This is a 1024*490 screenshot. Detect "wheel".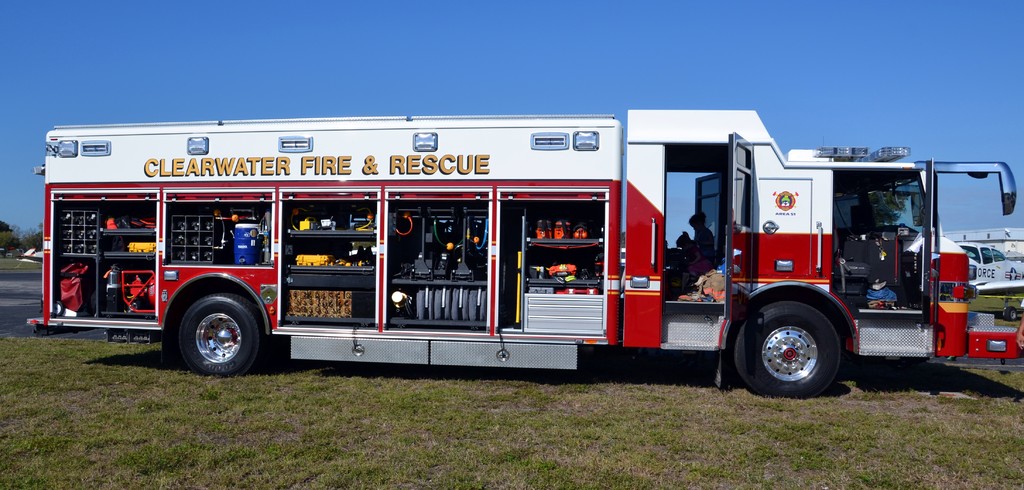
{"left": 179, "top": 293, "right": 266, "bottom": 378}.
